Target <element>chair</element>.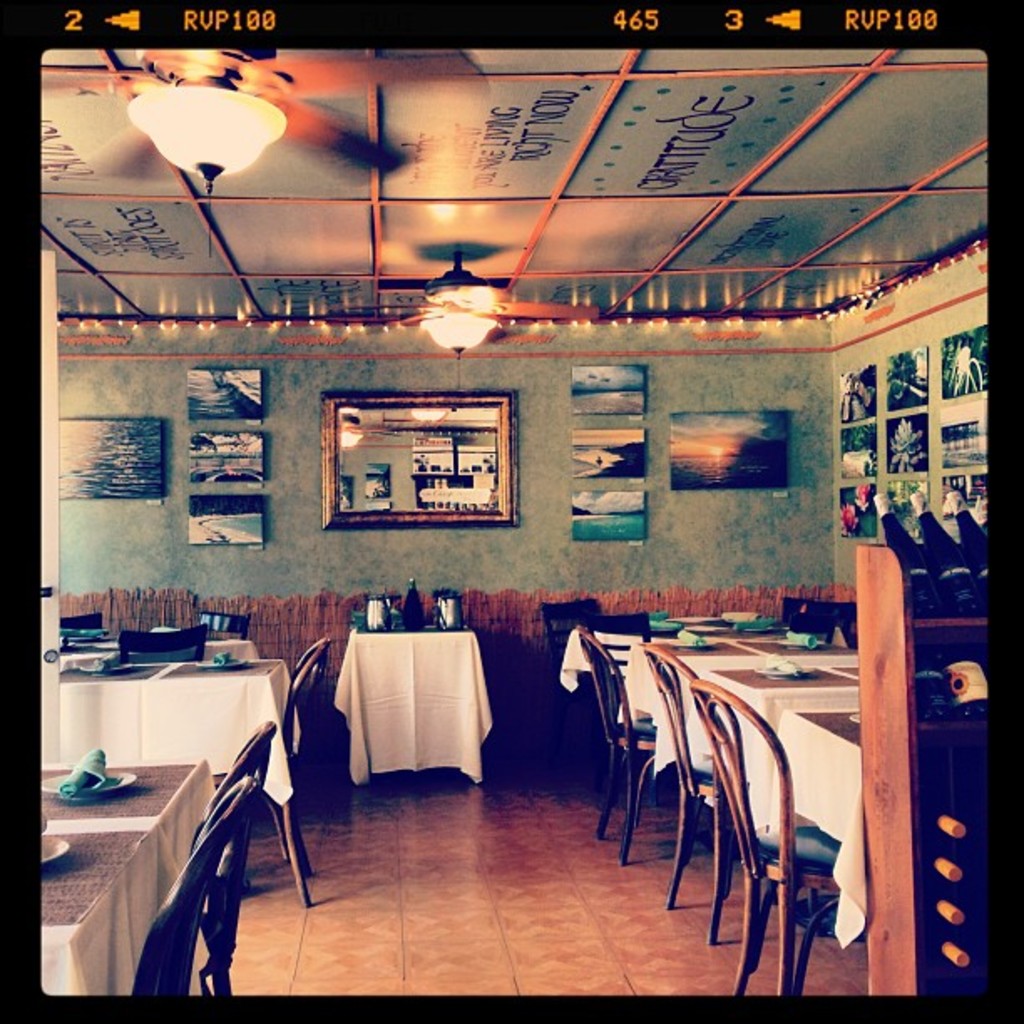
Target region: <box>207,637,326,904</box>.
